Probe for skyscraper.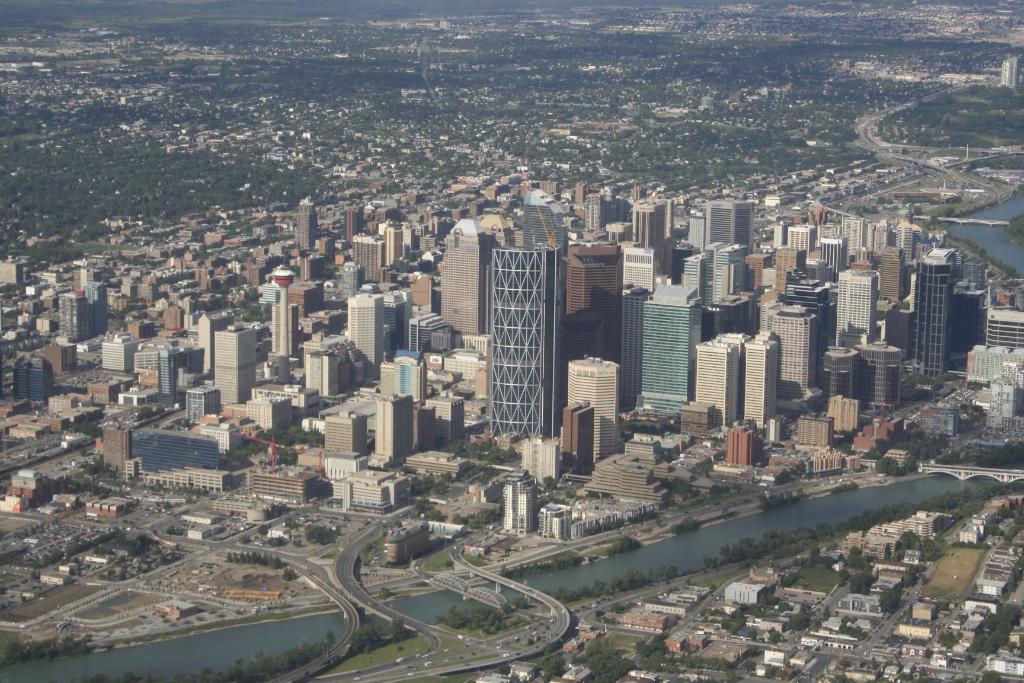
Probe result: 491/243/562/443.
